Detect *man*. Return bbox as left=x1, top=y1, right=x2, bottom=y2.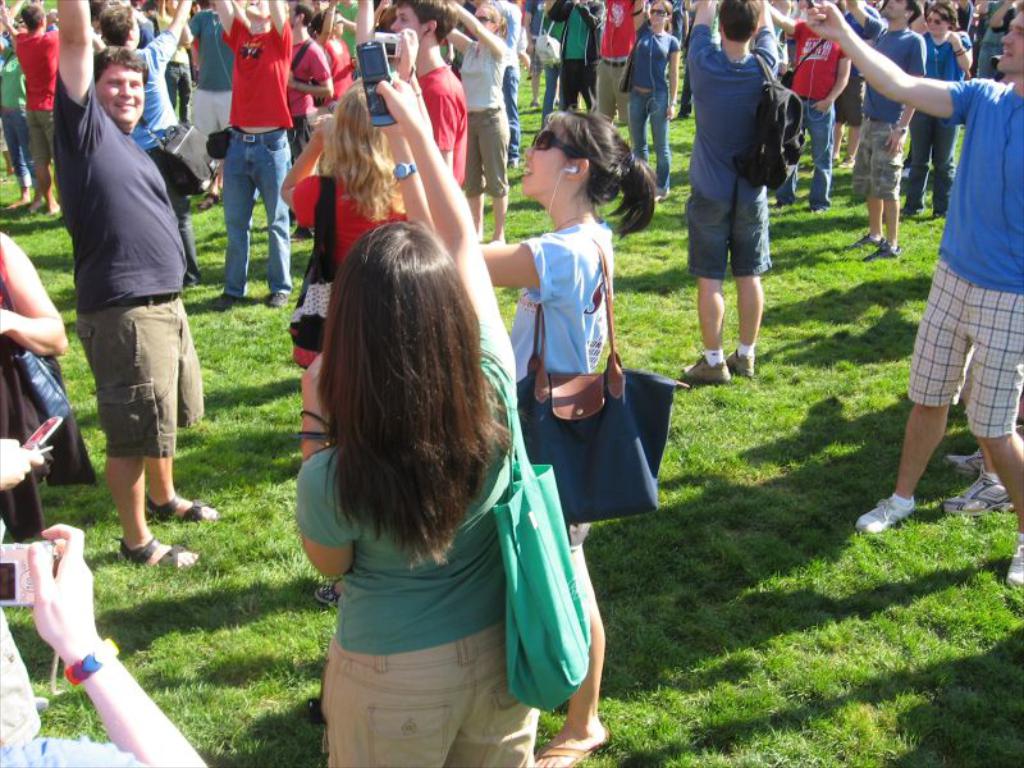
left=842, top=0, right=1021, bottom=561.
